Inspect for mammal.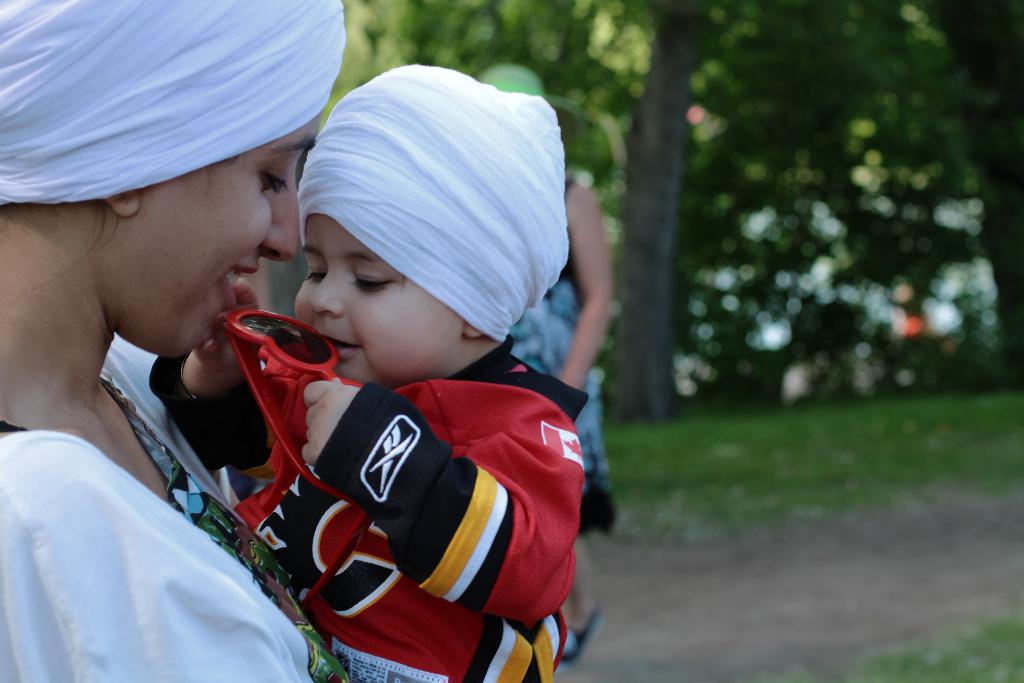
Inspection: <box>145,144,612,664</box>.
